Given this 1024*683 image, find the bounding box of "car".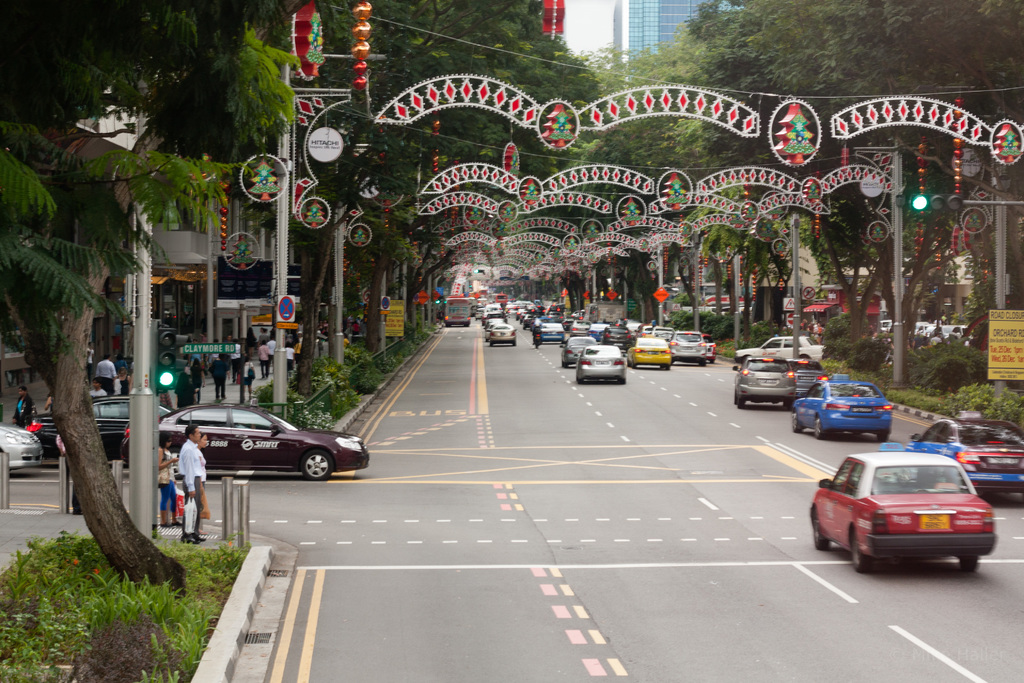
bbox(136, 409, 372, 477).
